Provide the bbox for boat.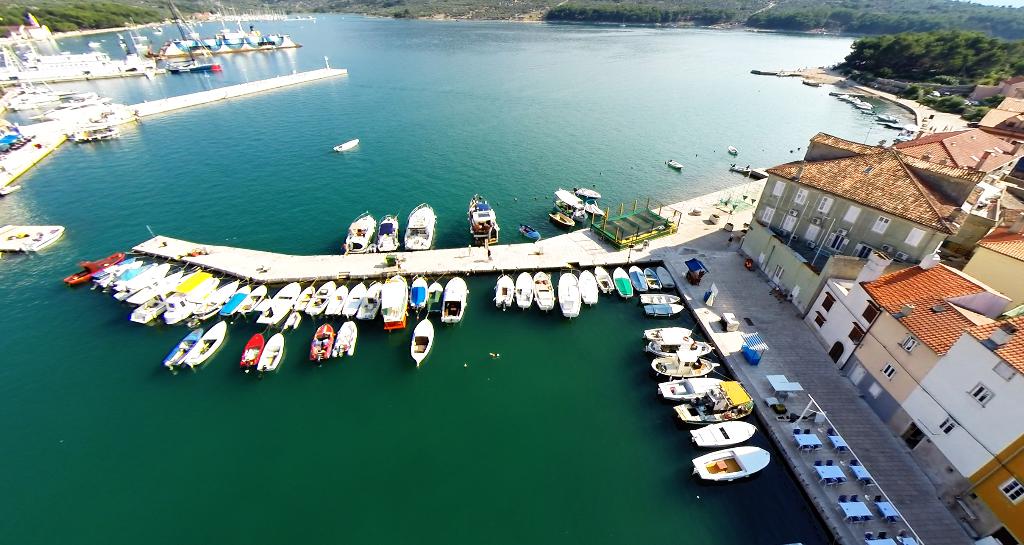
BBox(515, 270, 536, 309).
